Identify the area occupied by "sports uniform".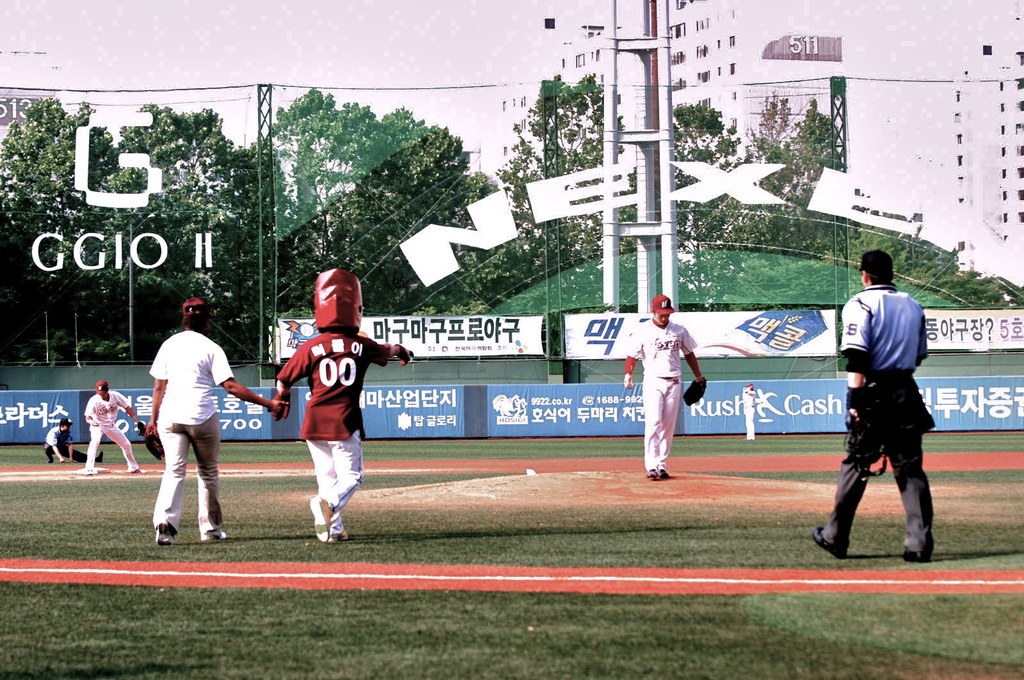
Area: 141,333,240,544.
